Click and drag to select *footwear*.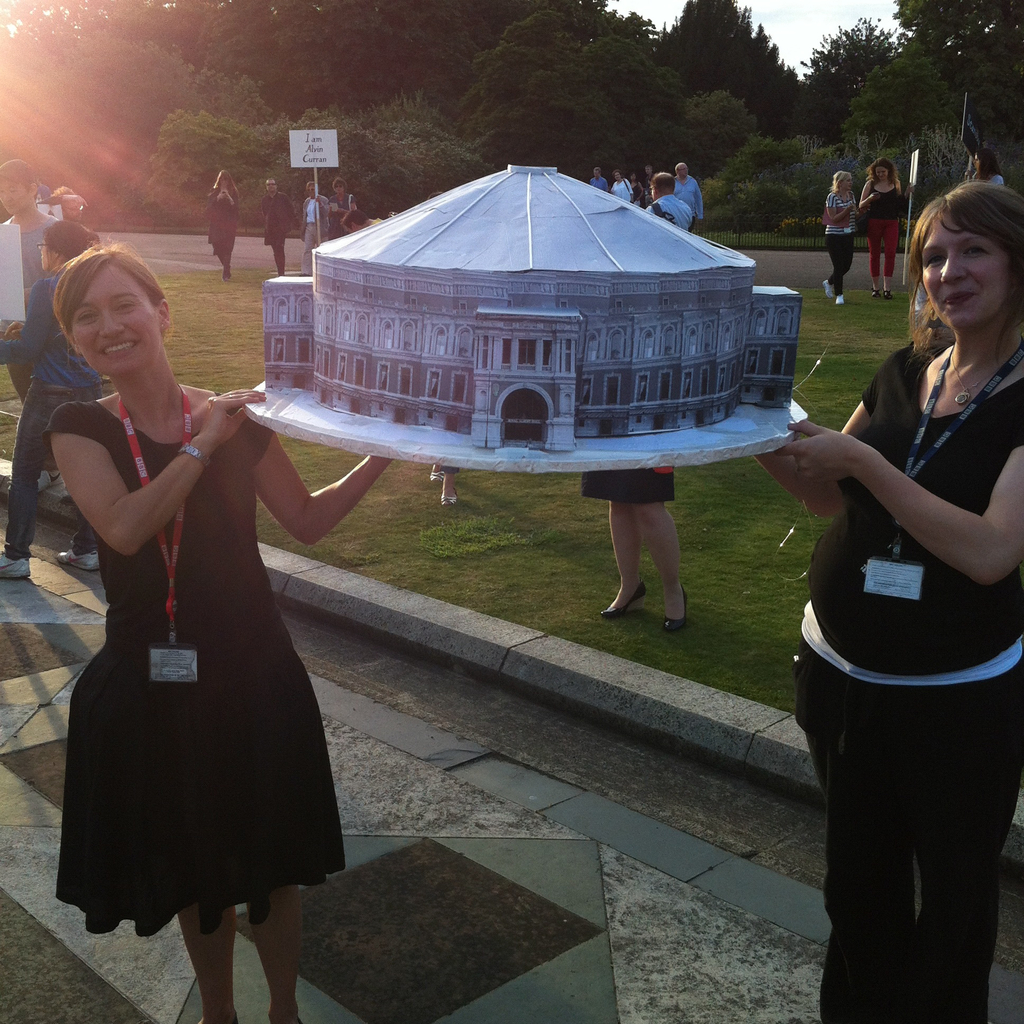
Selection: {"x1": 600, "y1": 578, "x2": 654, "y2": 620}.
